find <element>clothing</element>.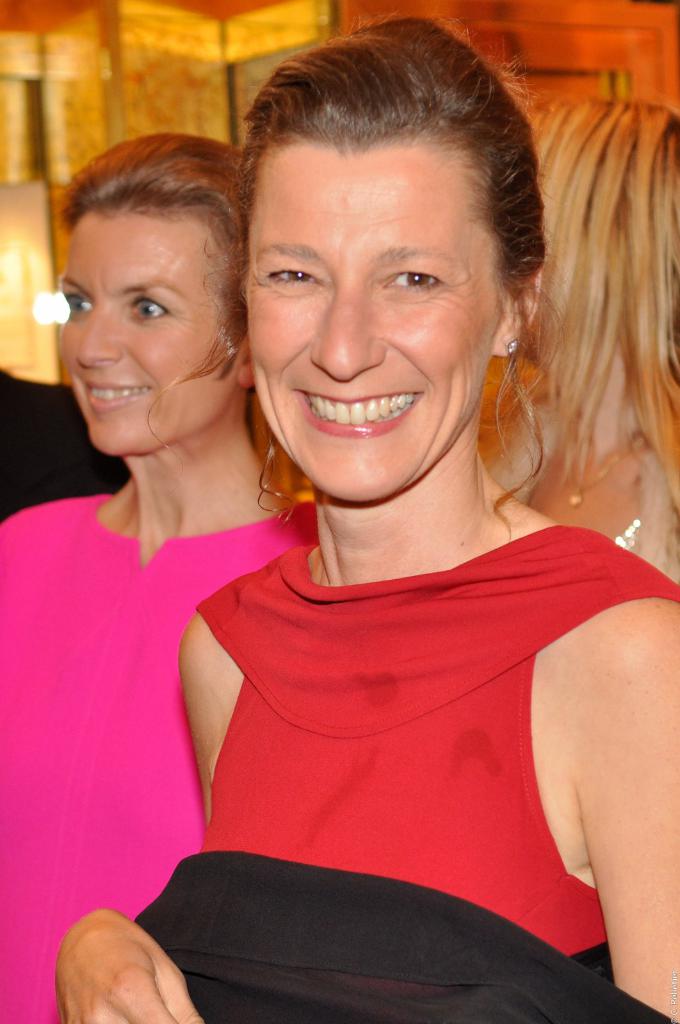
0 490 322 1023.
